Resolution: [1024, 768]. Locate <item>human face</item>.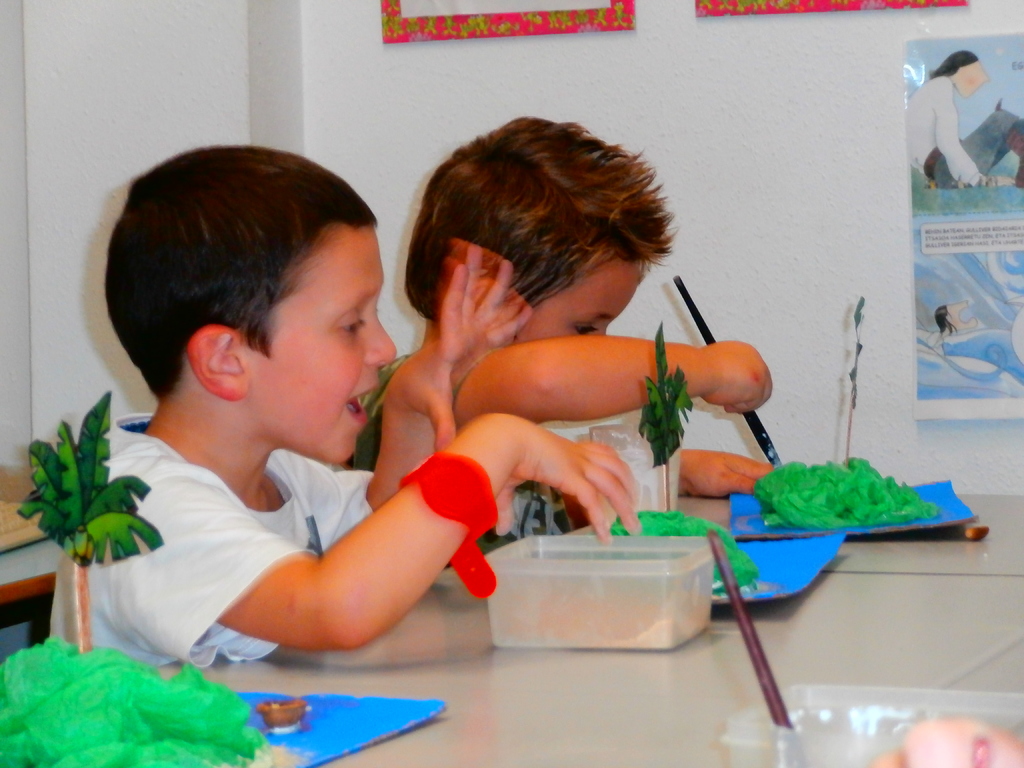
[x1=257, y1=230, x2=395, y2=459].
